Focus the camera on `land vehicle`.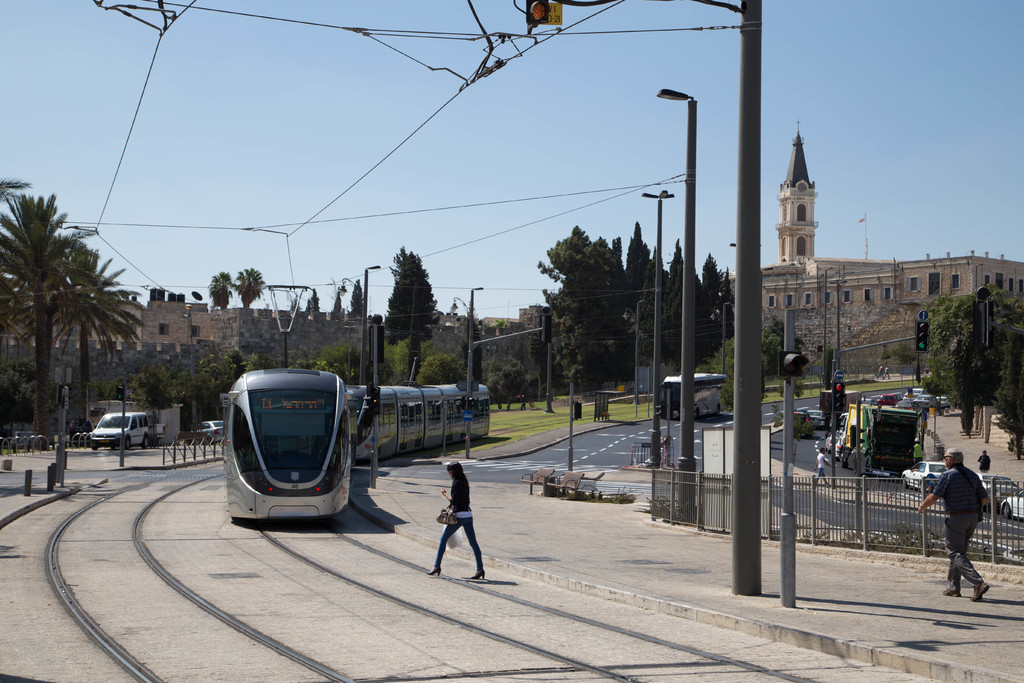
Focus region: l=845, t=407, r=922, b=473.
